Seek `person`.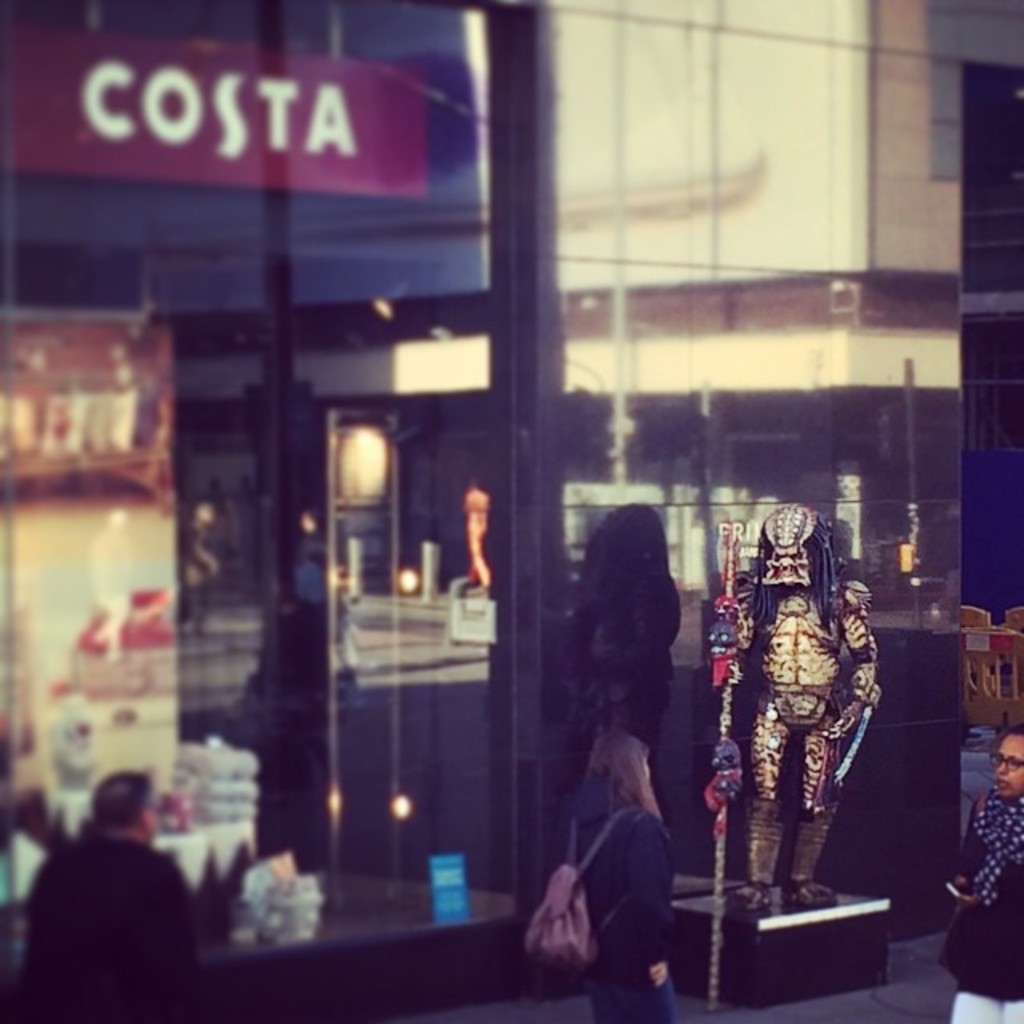
x1=557 y1=725 x2=683 y2=1014.
